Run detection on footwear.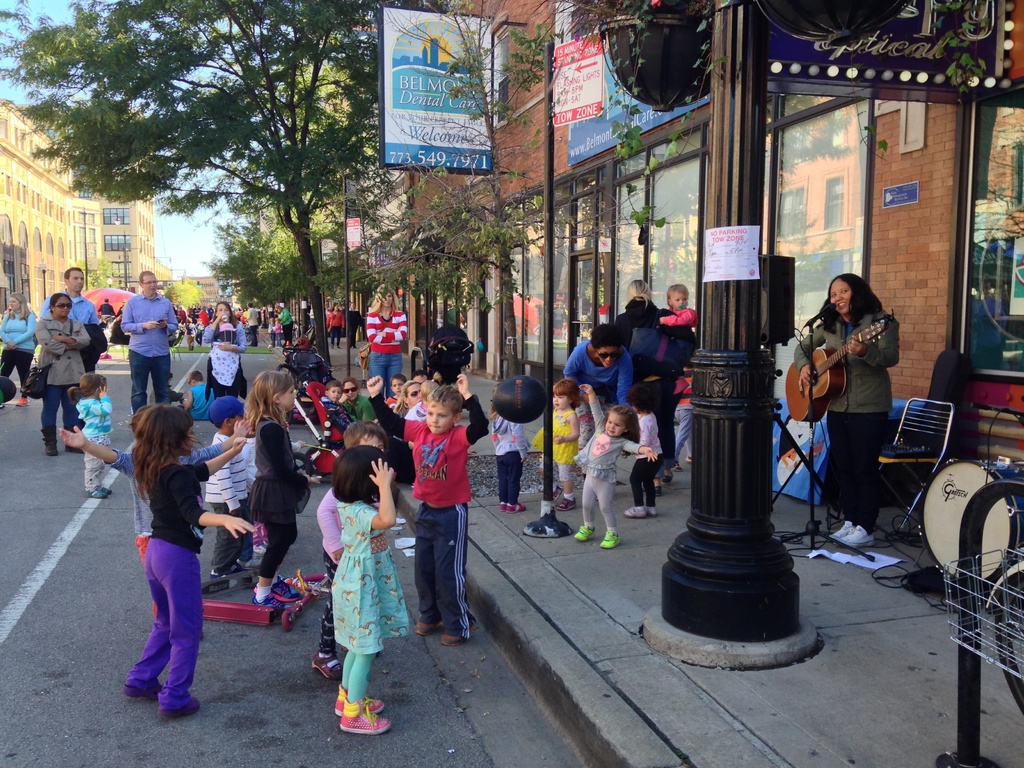
Result: bbox=(15, 396, 25, 404).
